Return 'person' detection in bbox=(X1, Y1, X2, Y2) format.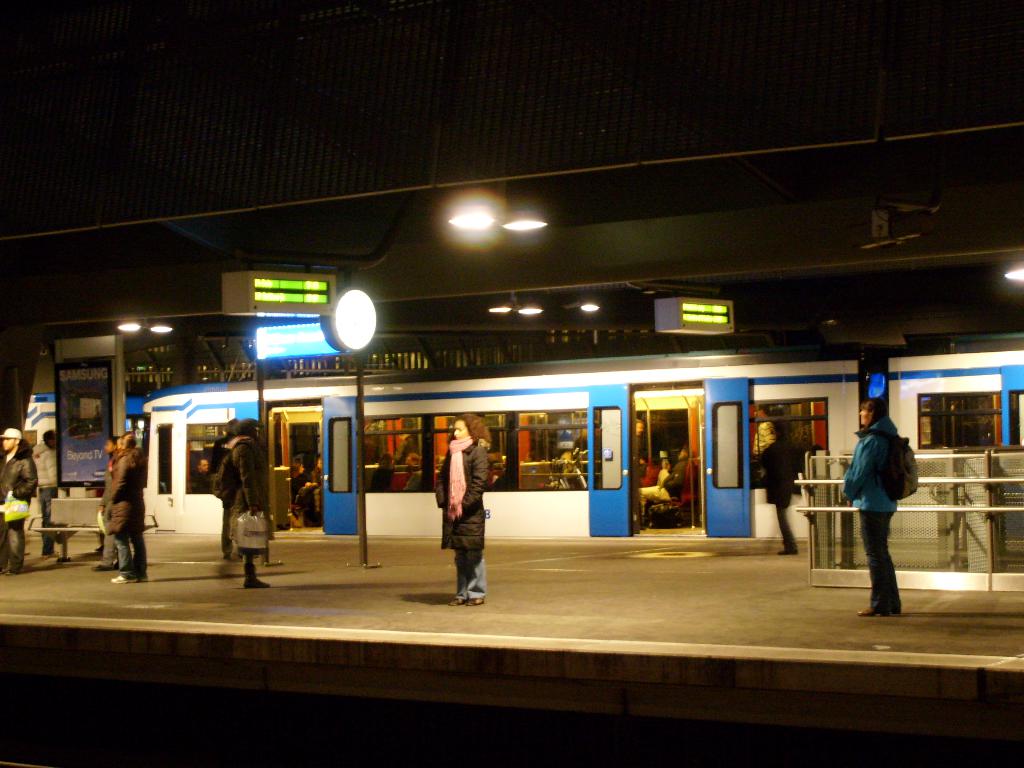
bbox=(110, 433, 148, 582).
